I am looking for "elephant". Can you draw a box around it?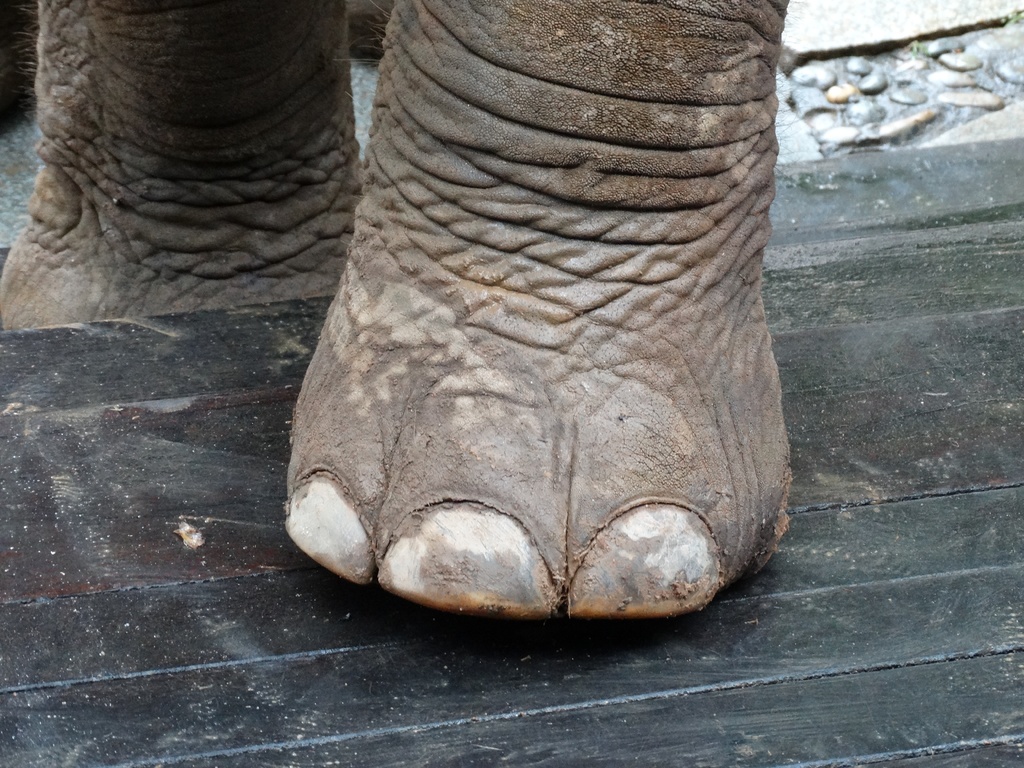
Sure, the bounding box is left=5, top=0, right=800, bottom=616.
